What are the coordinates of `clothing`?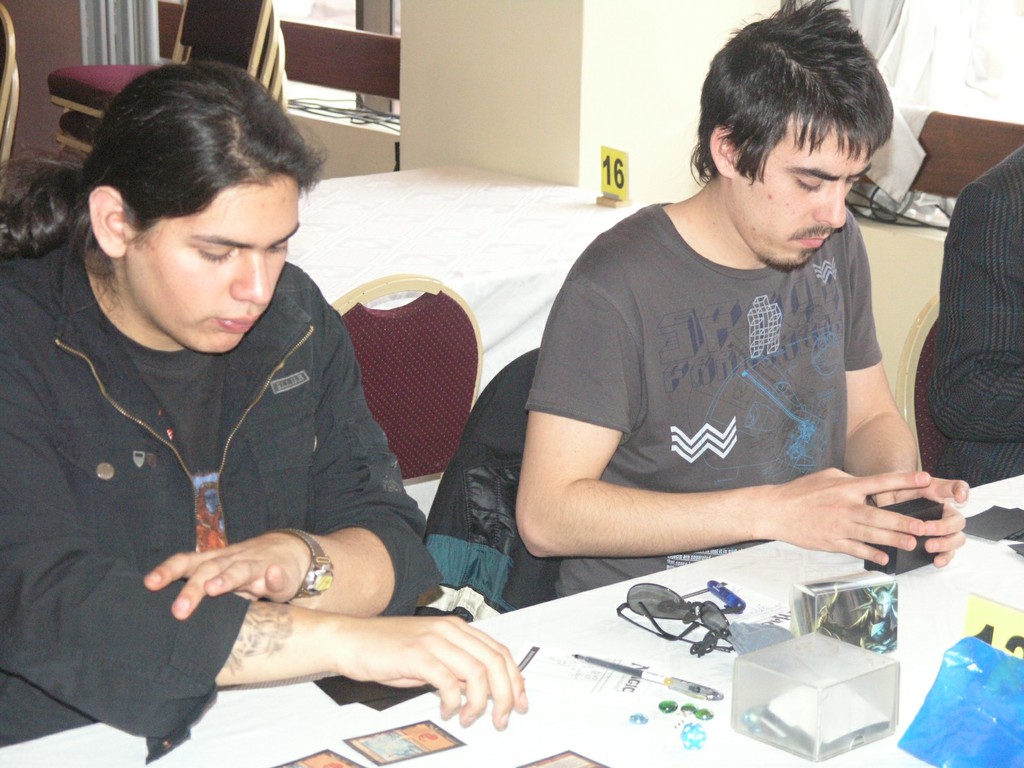
box=[529, 205, 881, 600].
